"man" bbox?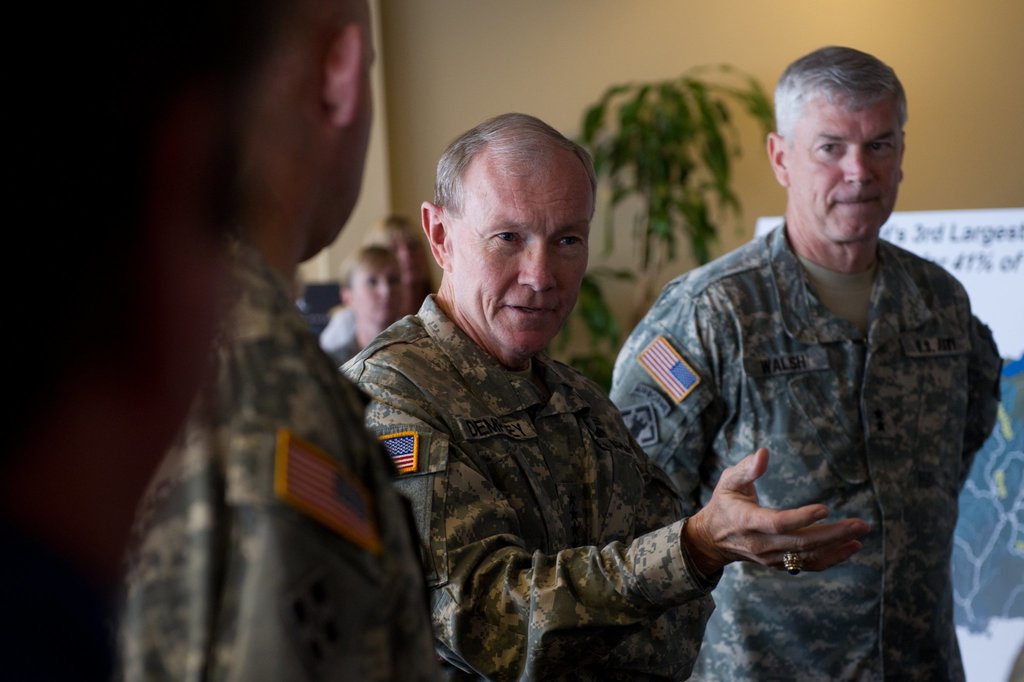
<region>335, 112, 866, 681</region>
